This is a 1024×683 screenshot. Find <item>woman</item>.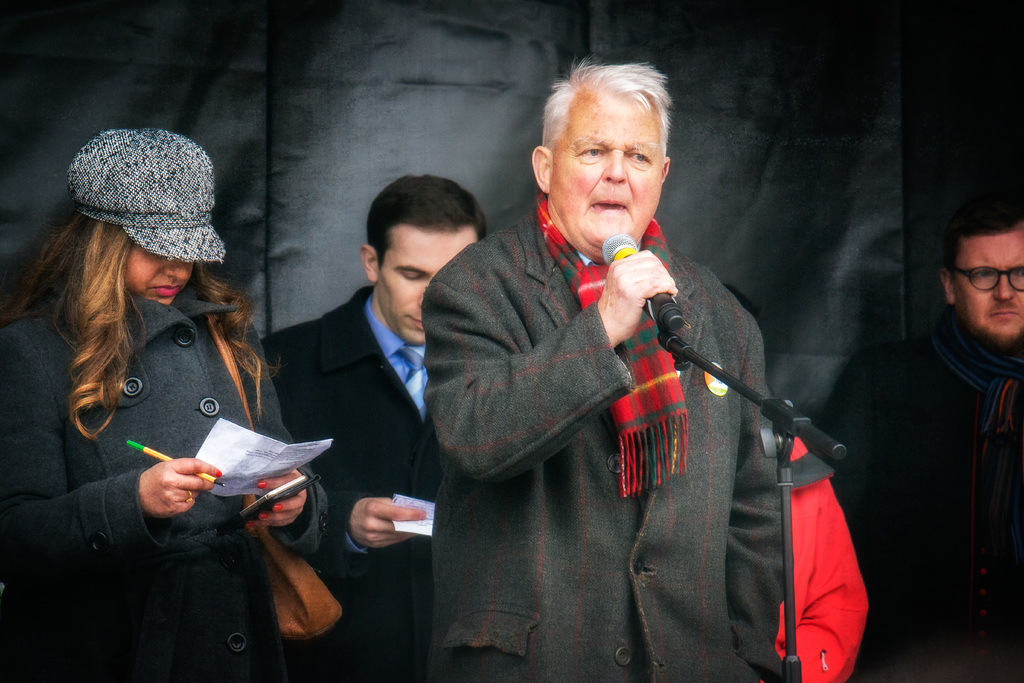
Bounding box: crop(0, 119, 346, 682).
